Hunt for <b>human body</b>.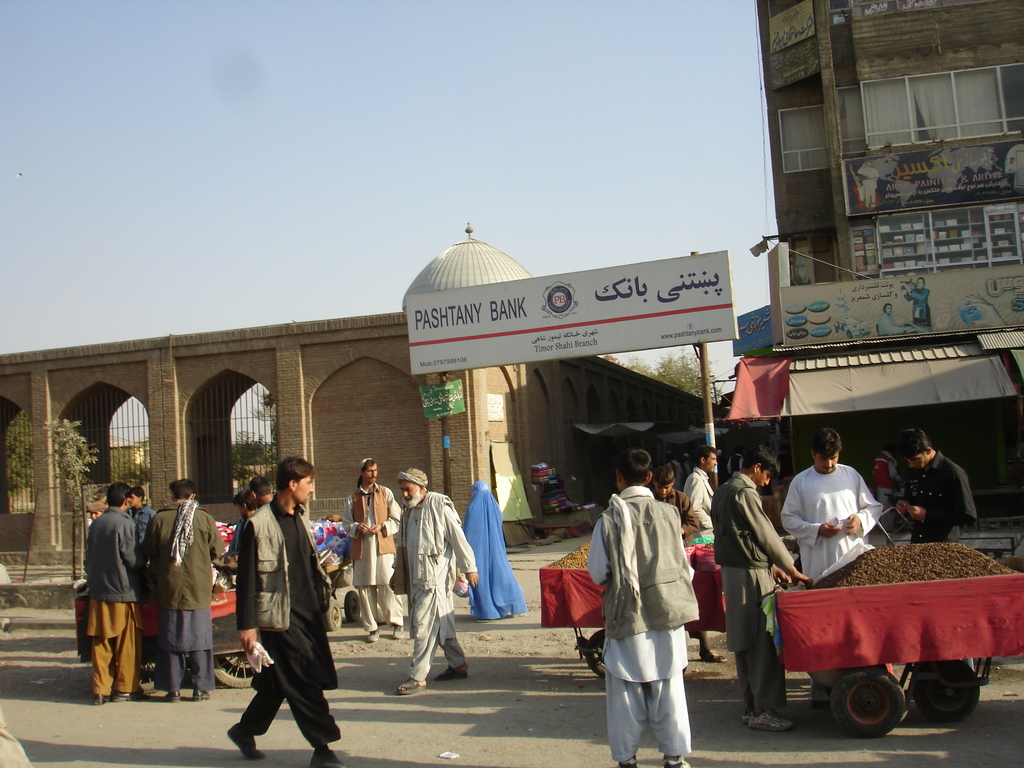
Hunted down at 80, 509, 149, 712.
